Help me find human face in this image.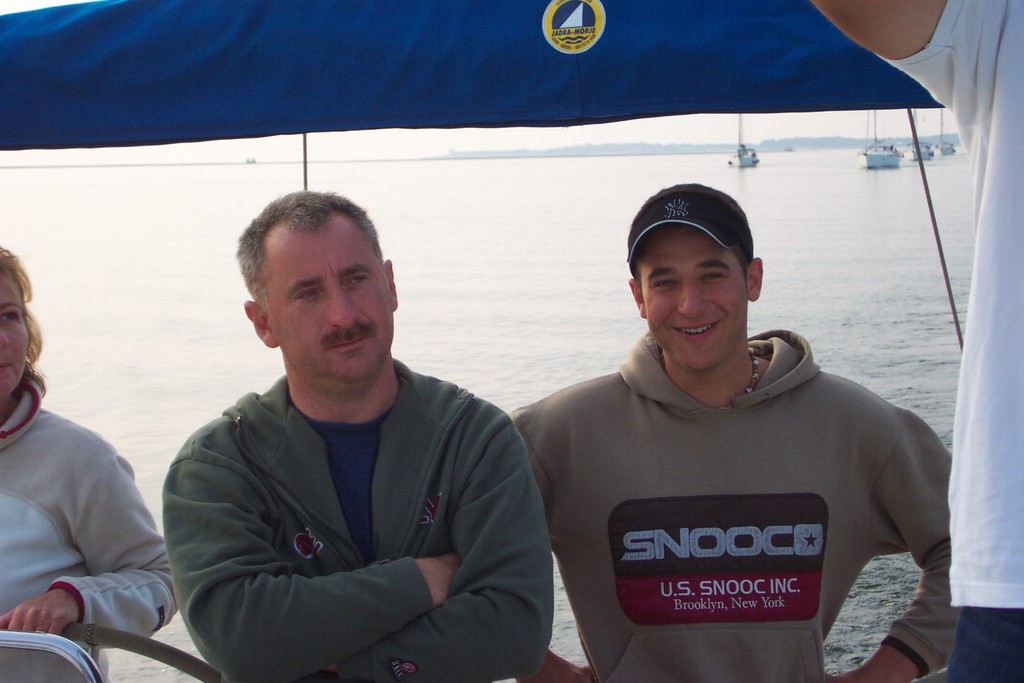
Found it: [left=643, top=230, right=742, bottom=372].
